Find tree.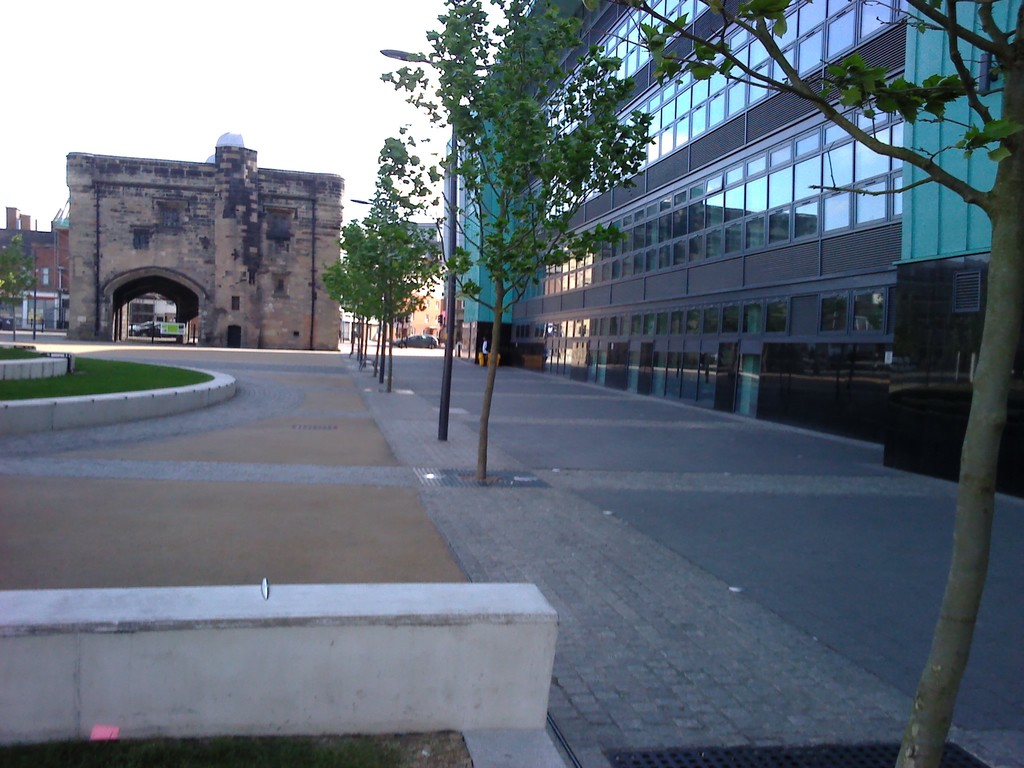
<bbox>376, 0, 652, 490</bbox>.
